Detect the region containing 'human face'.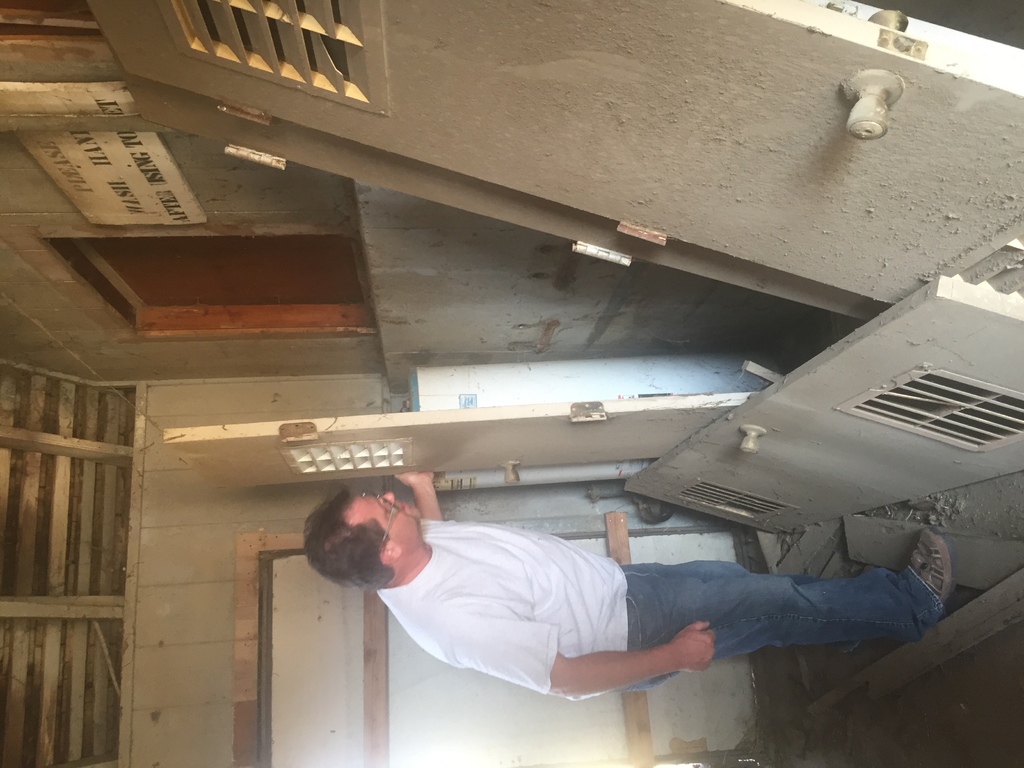
[353, 494, 421, 538].
